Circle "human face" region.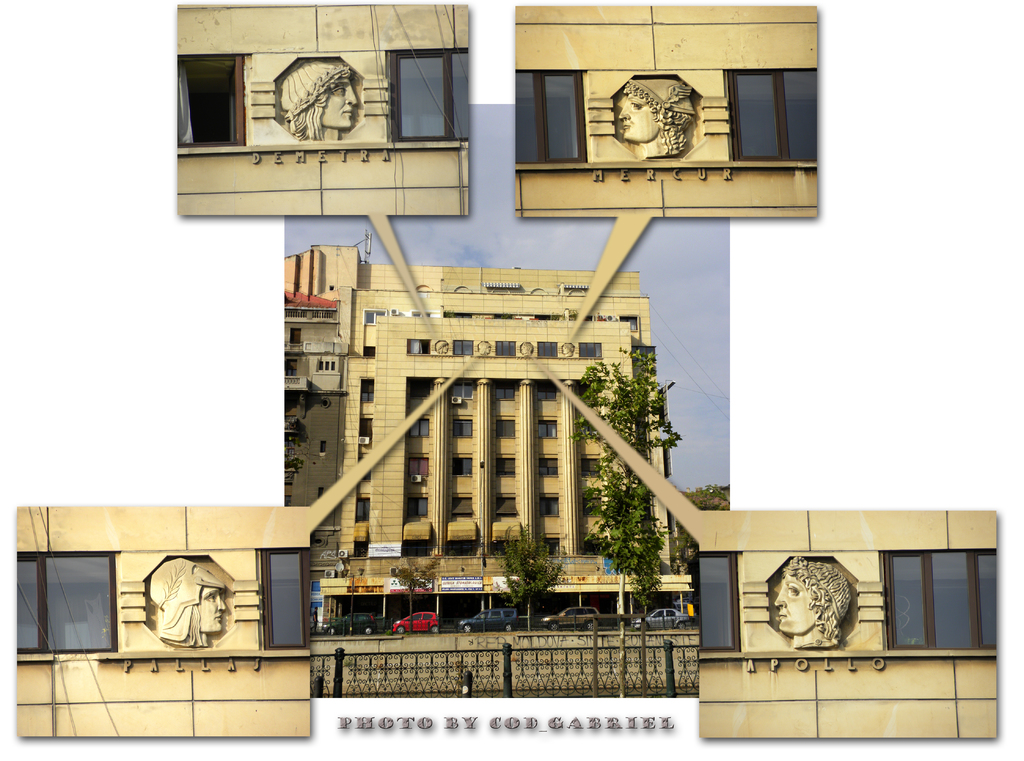
Region: box(323, 86, 355, 128).
